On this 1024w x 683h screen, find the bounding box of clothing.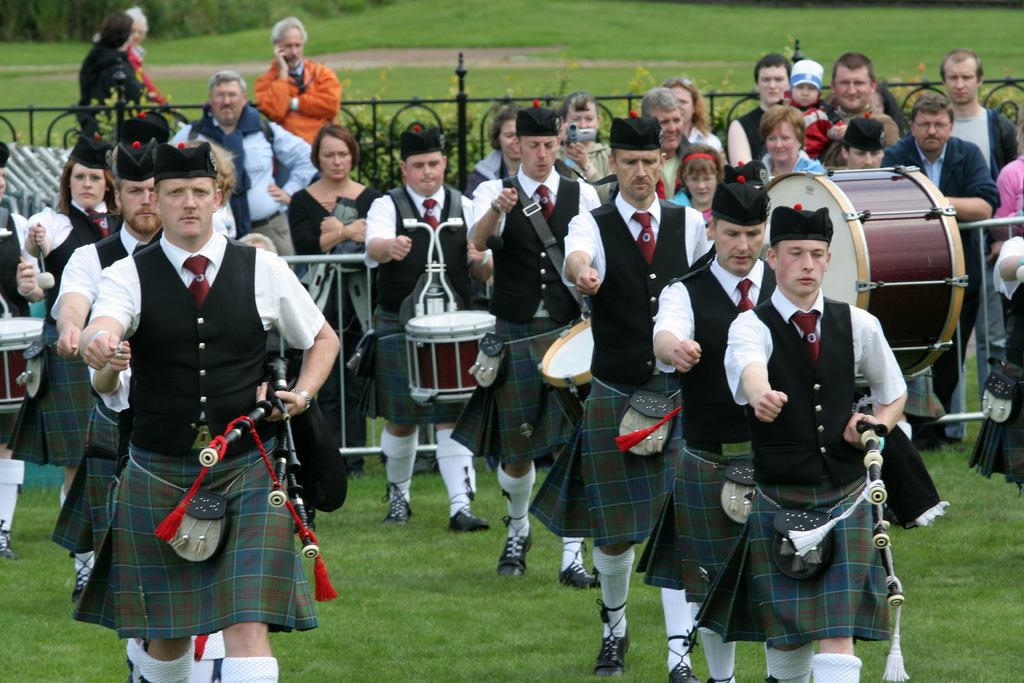
Bounding box: [left=735, top=100, right=783, bottom=163].
